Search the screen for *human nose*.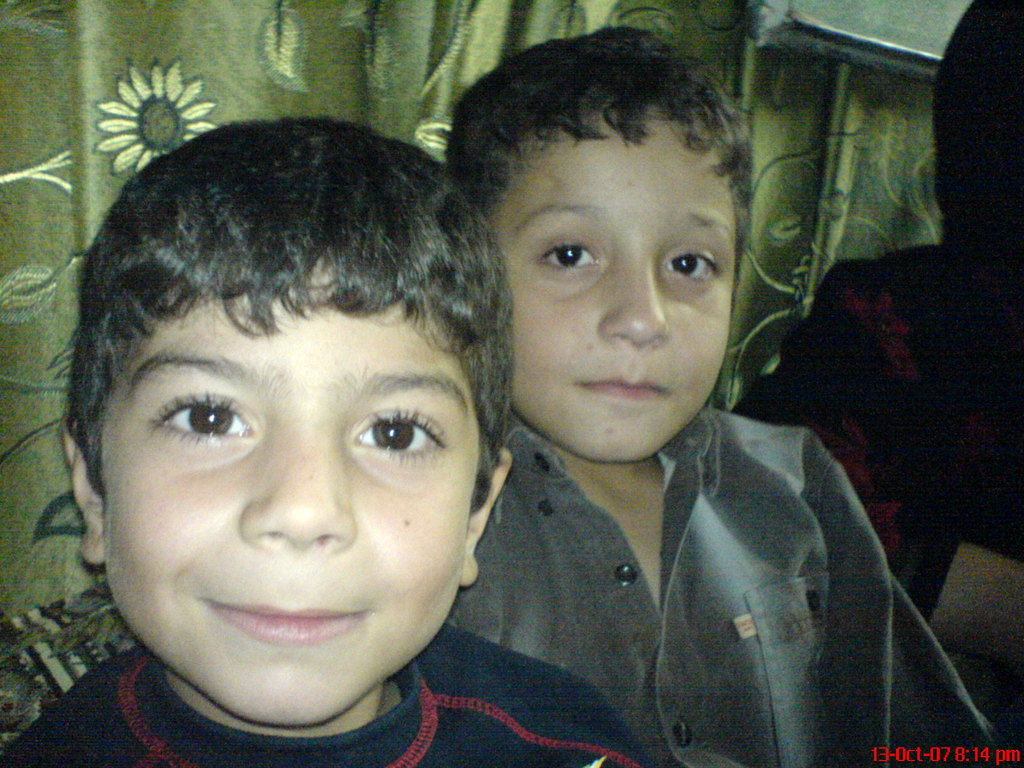
Found at bbox=[602, 268, 680, 343].
